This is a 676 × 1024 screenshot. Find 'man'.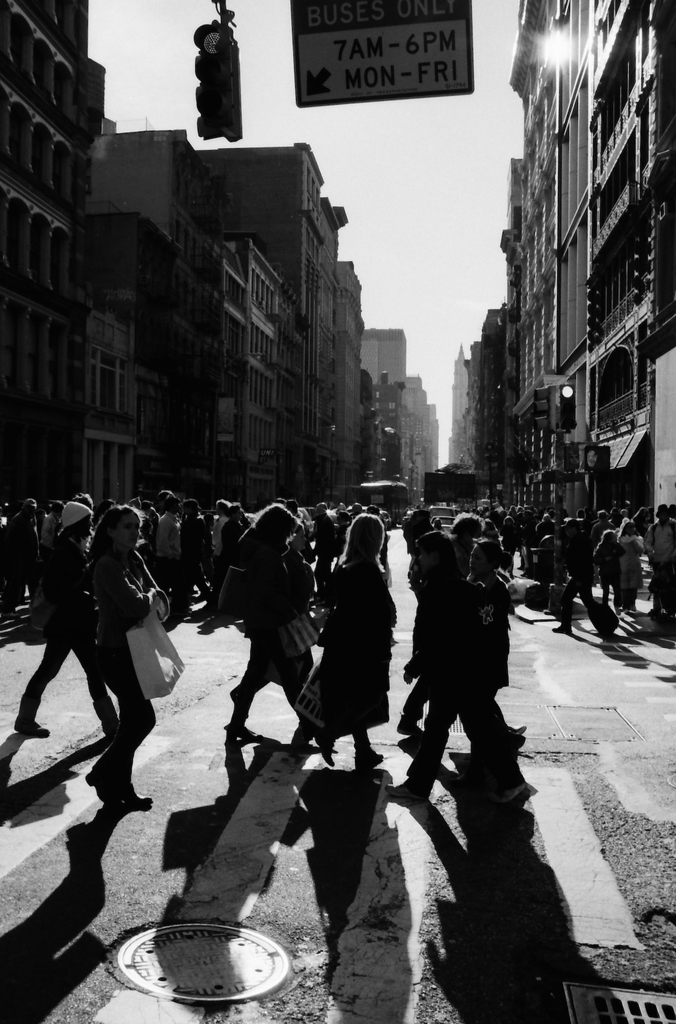
Bounding box: region(306, 501, 334, 593).
